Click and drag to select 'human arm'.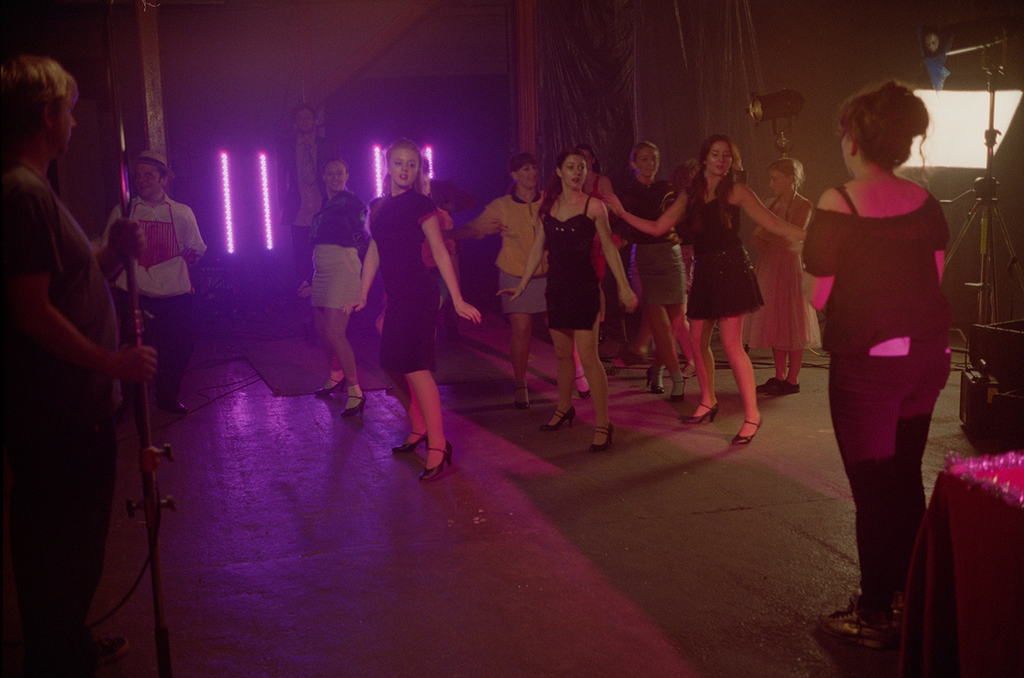
Selection: locate(599, 188, 691, 235).
